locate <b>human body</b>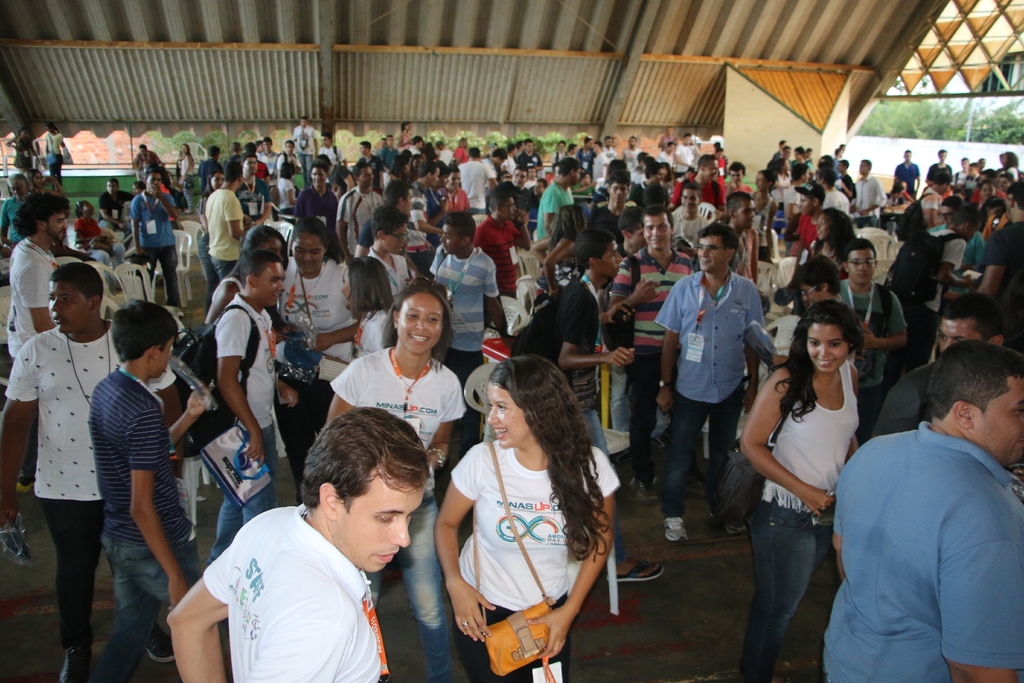
{"x1": 299, "y1": 183, "x2": 344, "y2": 241}
